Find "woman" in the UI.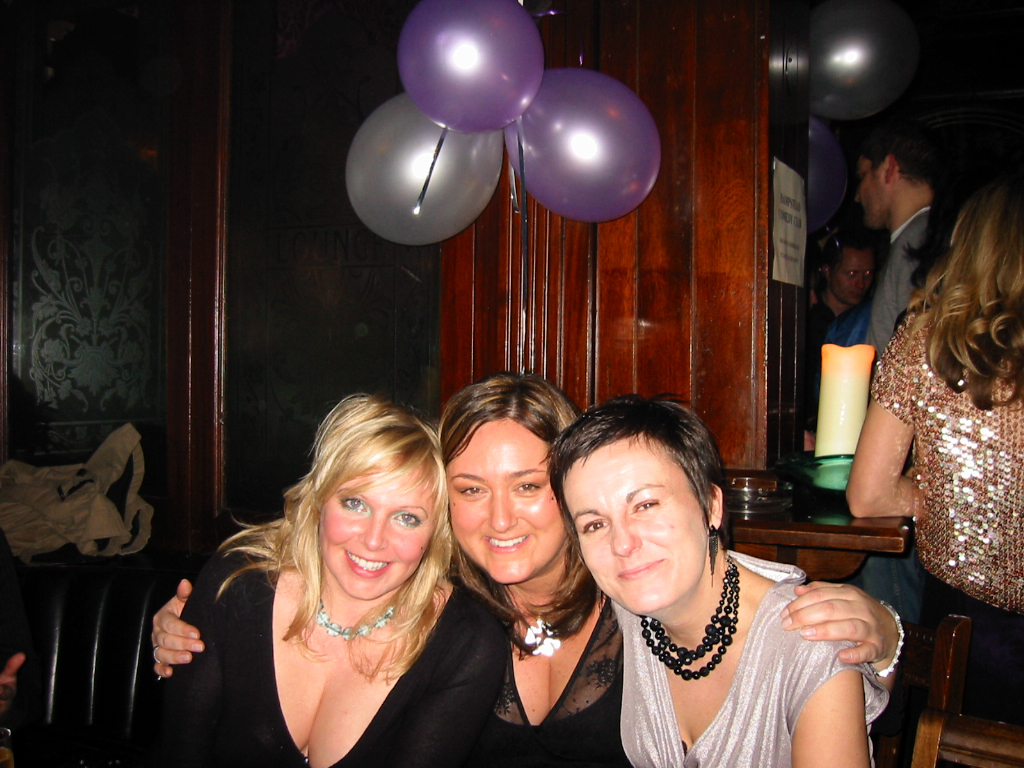
UI element at <box>536,390,887,767</box>.
